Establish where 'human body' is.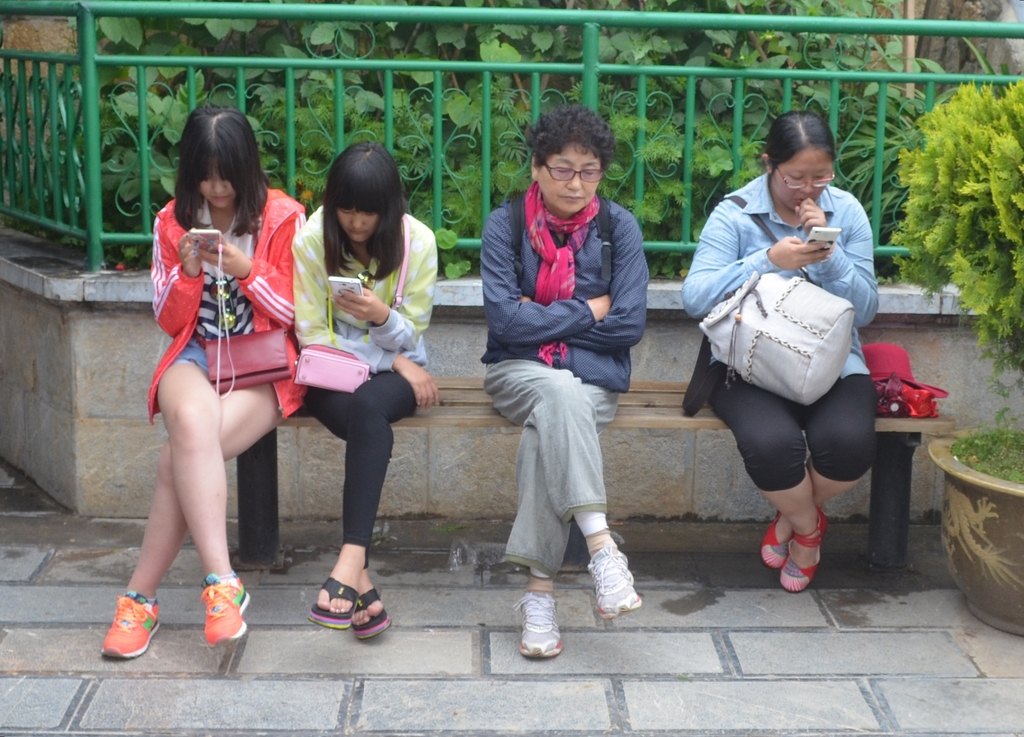
Established at (x1=289, y1=205, x2=442, y2=640).
